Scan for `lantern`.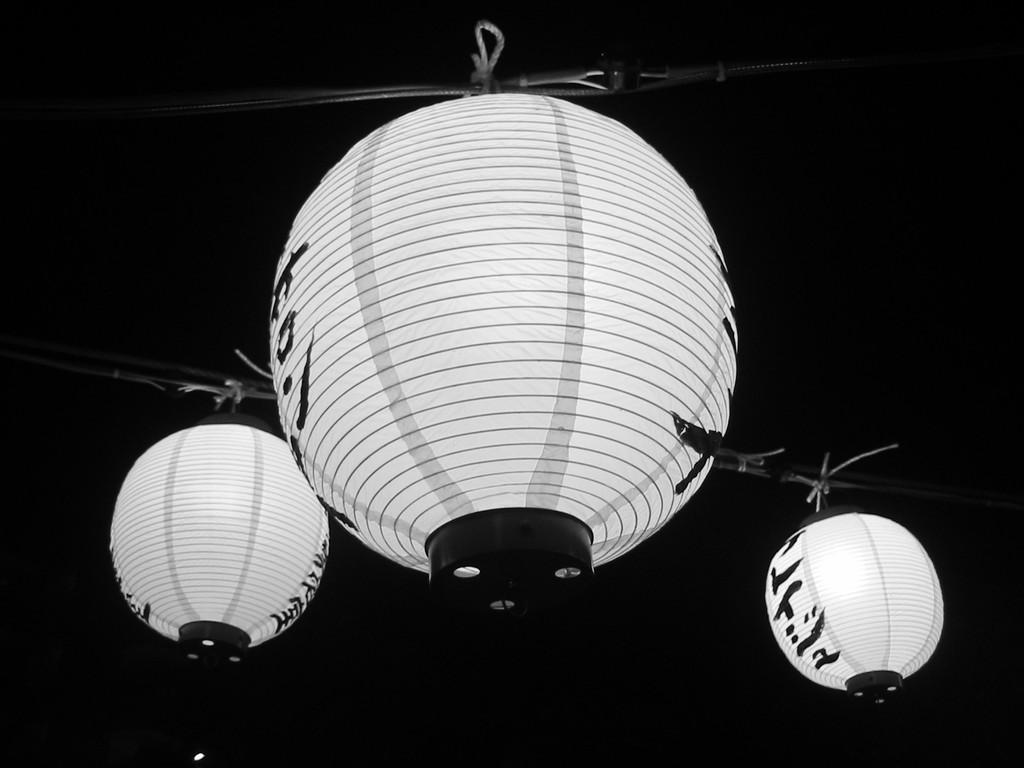
Scan result: left=109, top=409, right=329, bottom=659.
